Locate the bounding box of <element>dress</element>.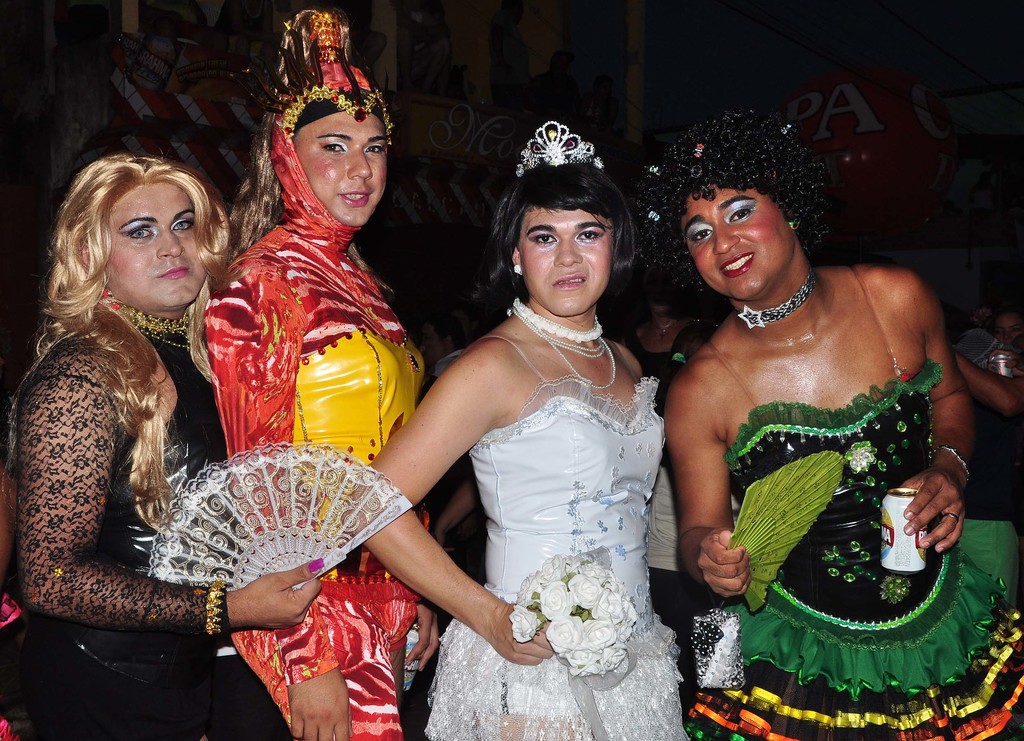
Bounding box: bbox(687, 262, 1023, 740).
